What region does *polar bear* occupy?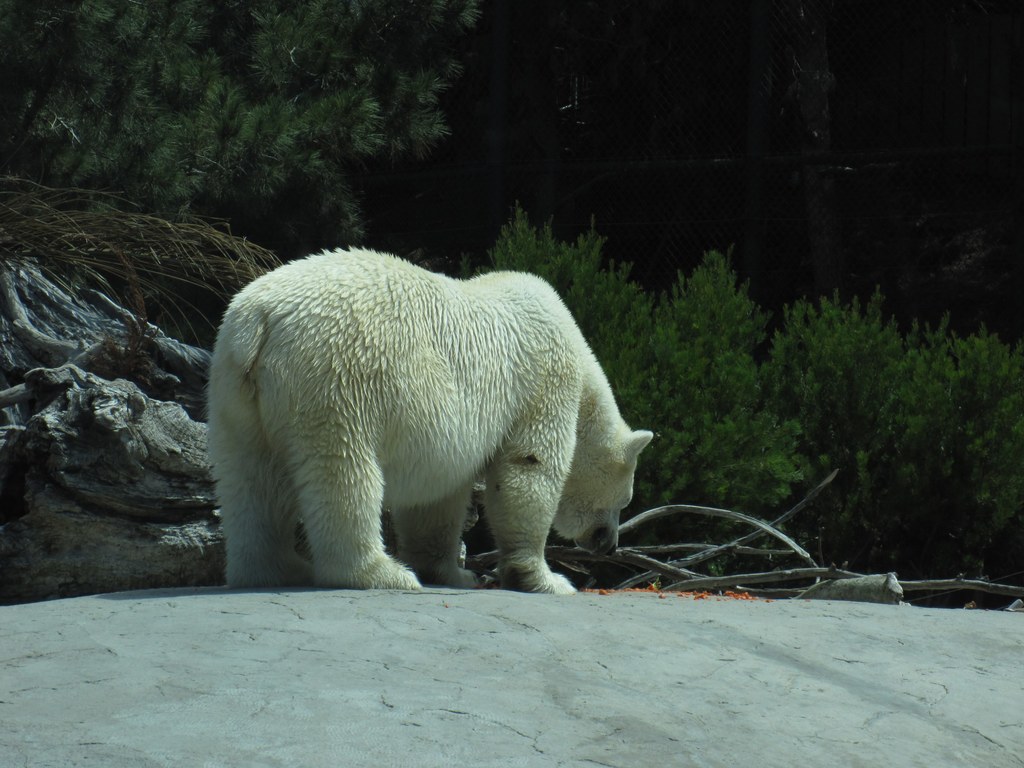
locate(207, 240, 657, 596).
